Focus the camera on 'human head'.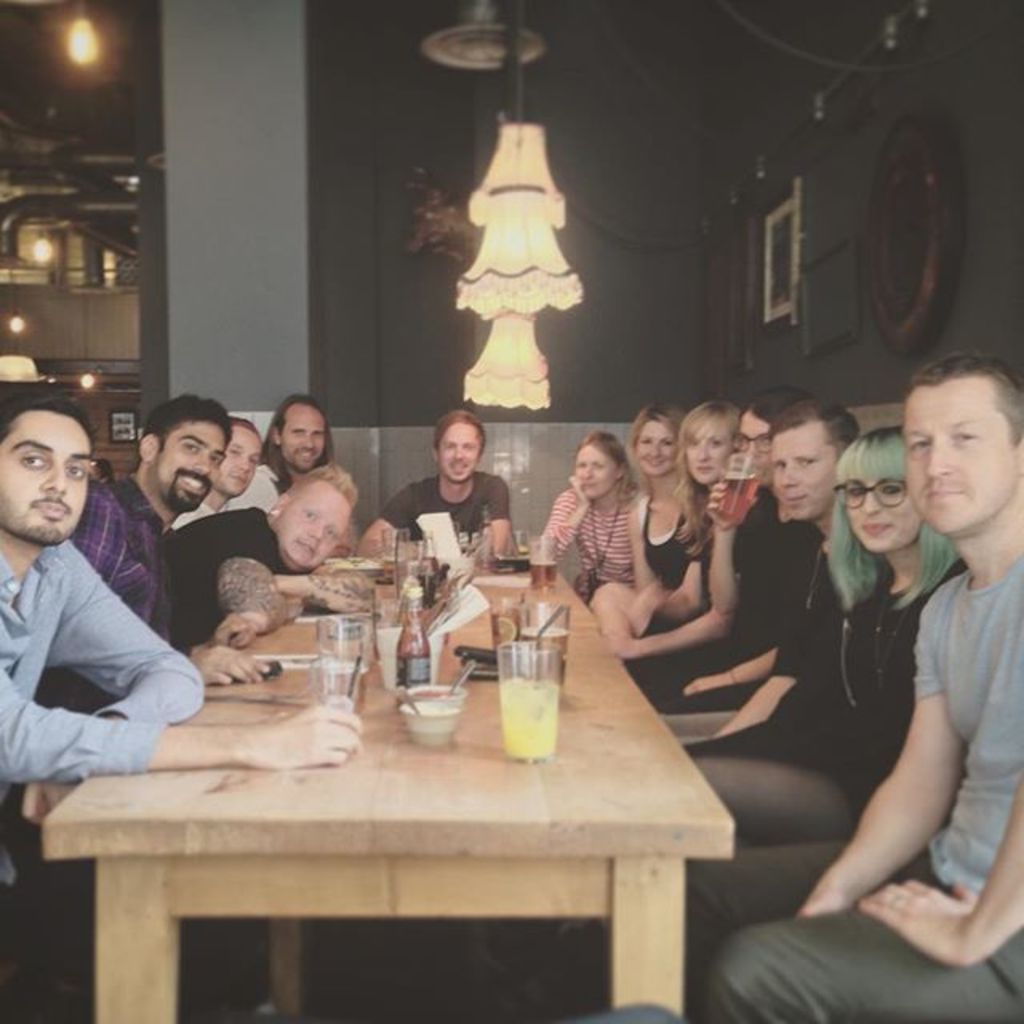
Focus region: Rect(738, 381, 816, 475).
